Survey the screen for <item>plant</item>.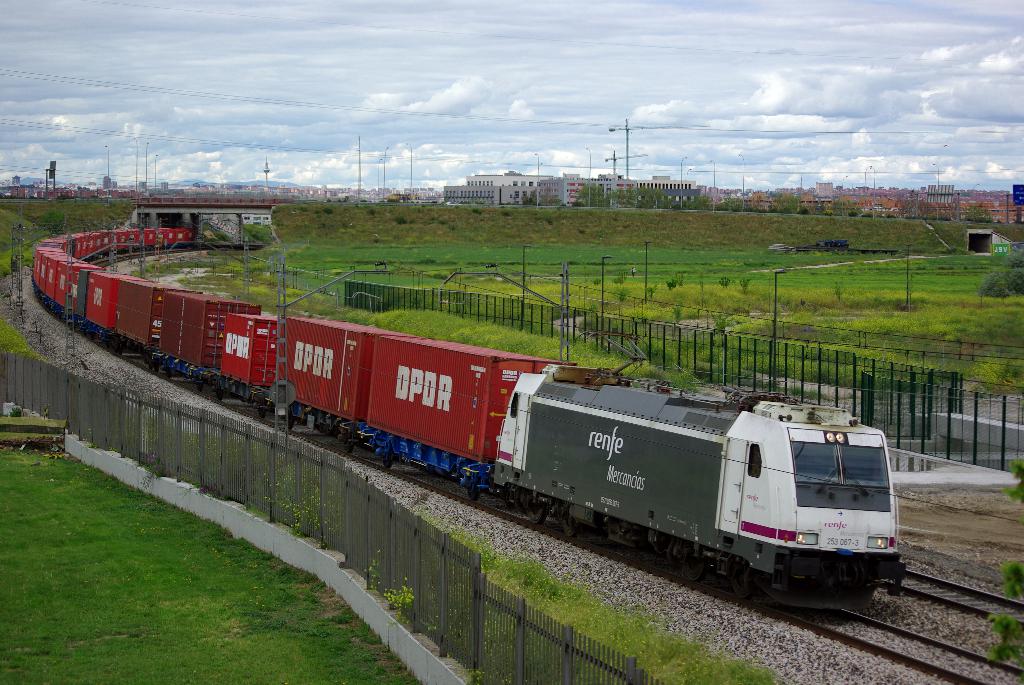
Survey found: [left=437, top=218, right=447, bottom=225].
